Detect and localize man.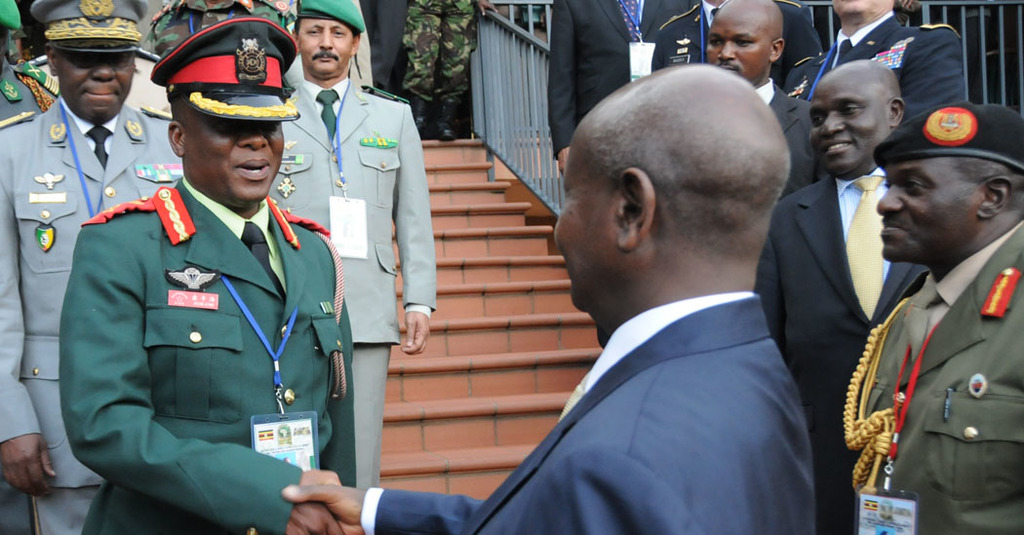
Localized at bbox=[260, 0, 435, 493].
